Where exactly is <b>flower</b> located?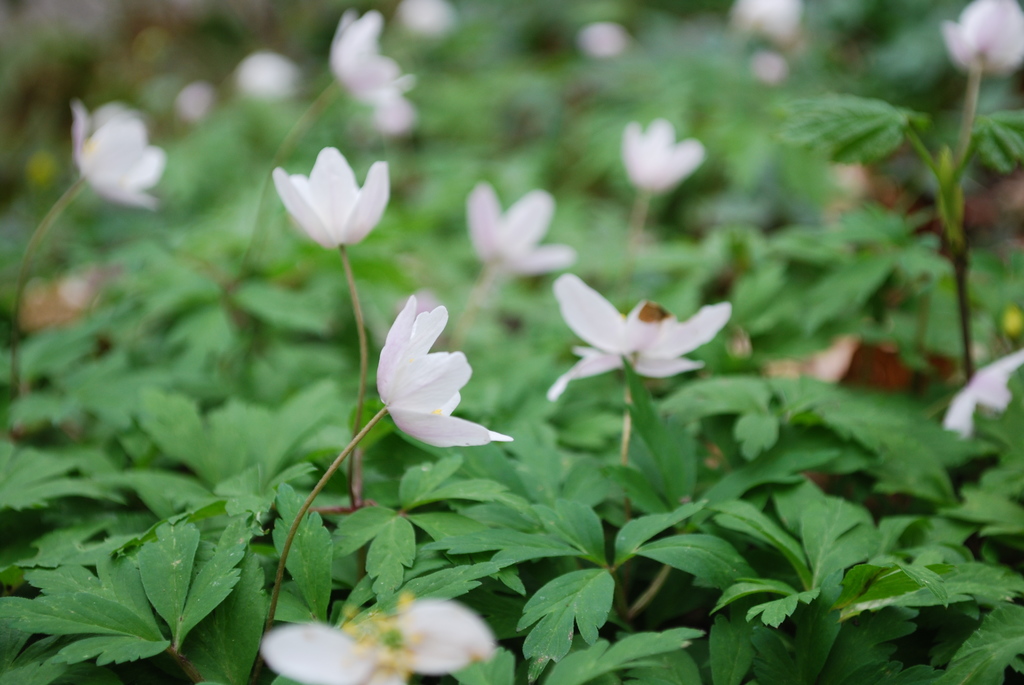
Its bounding box is 547 271 733 410.
